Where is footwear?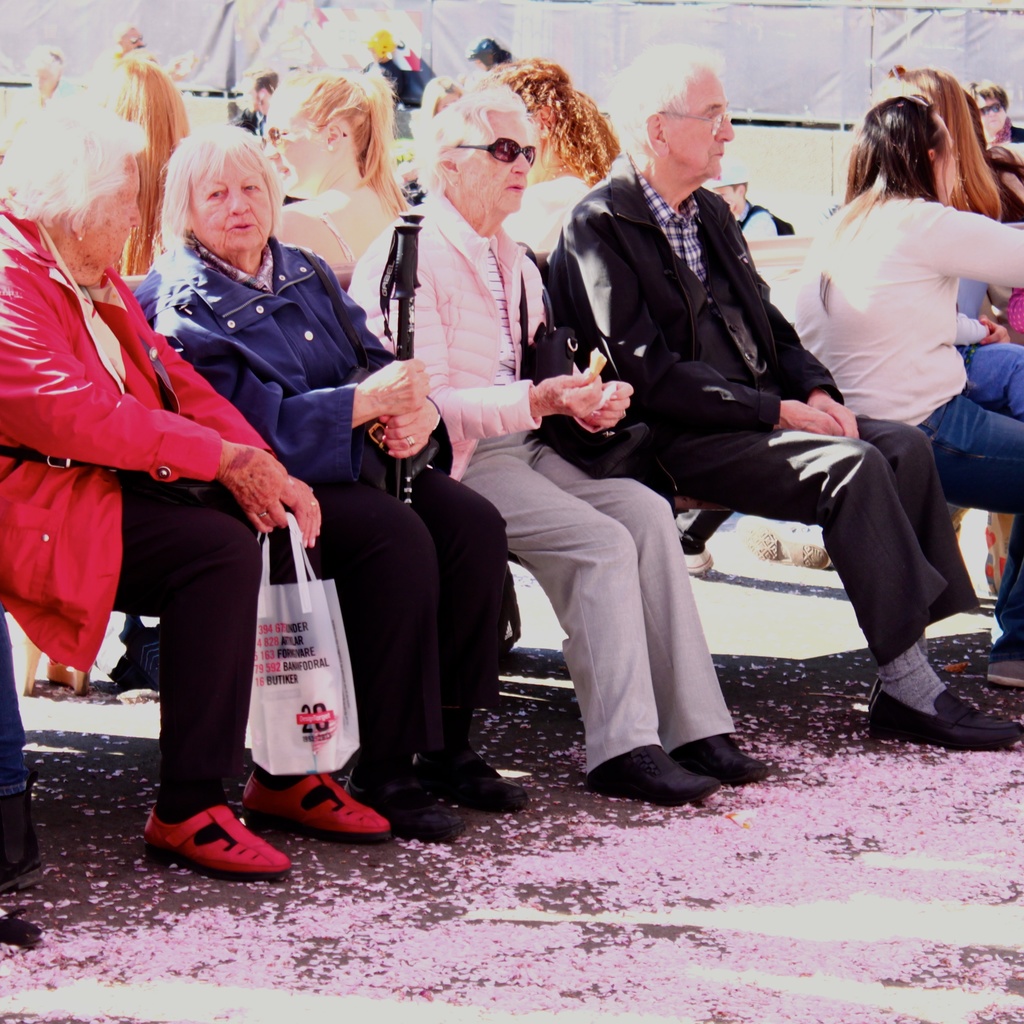
bbox=(863, 679, 1019, 737).
